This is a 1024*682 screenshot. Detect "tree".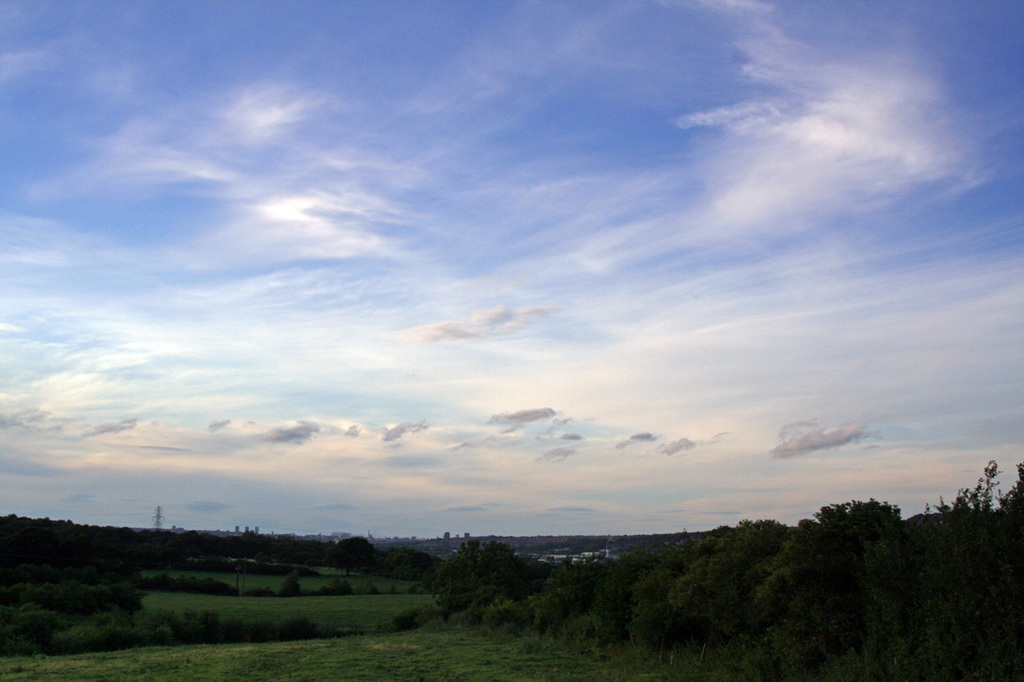
(277, 570, 301, 596).
